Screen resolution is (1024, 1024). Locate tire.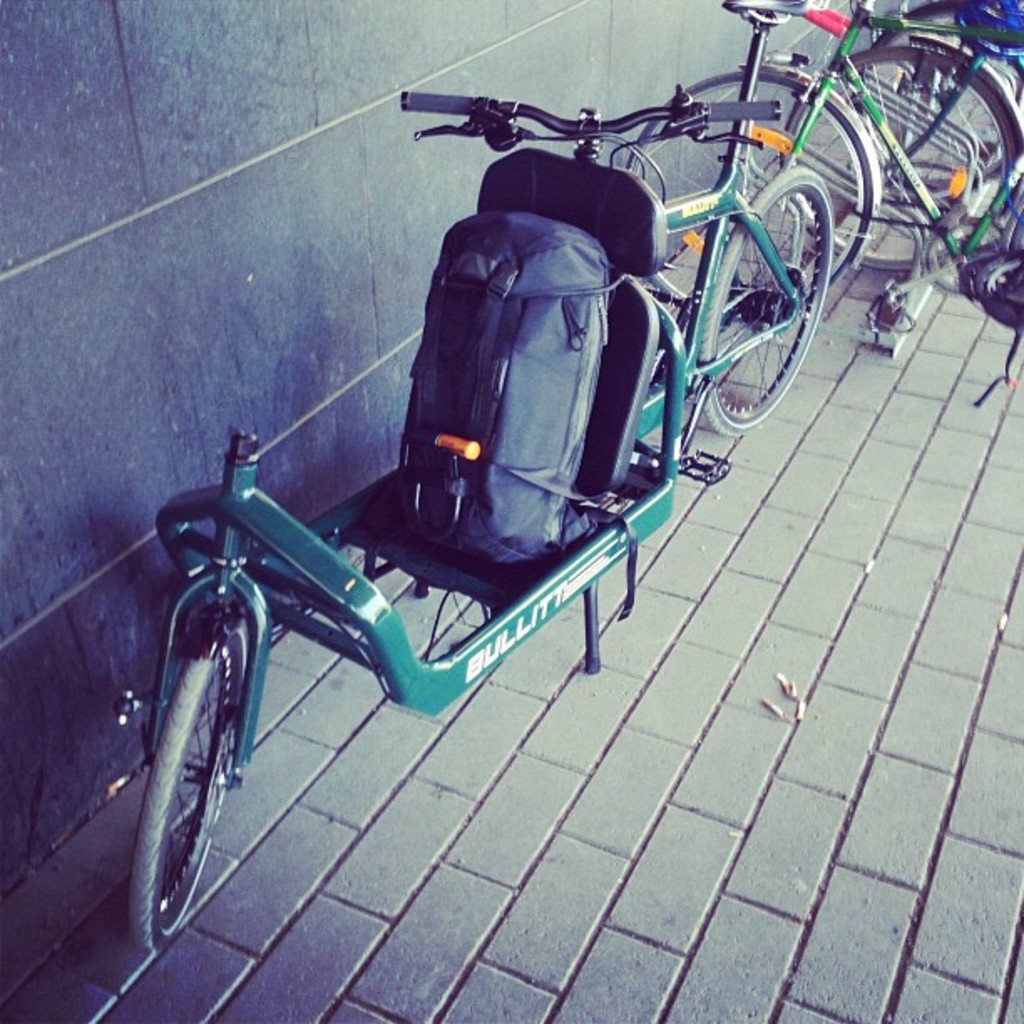
pyautogui.locateOnScreen(120, 599, 284, 949).
